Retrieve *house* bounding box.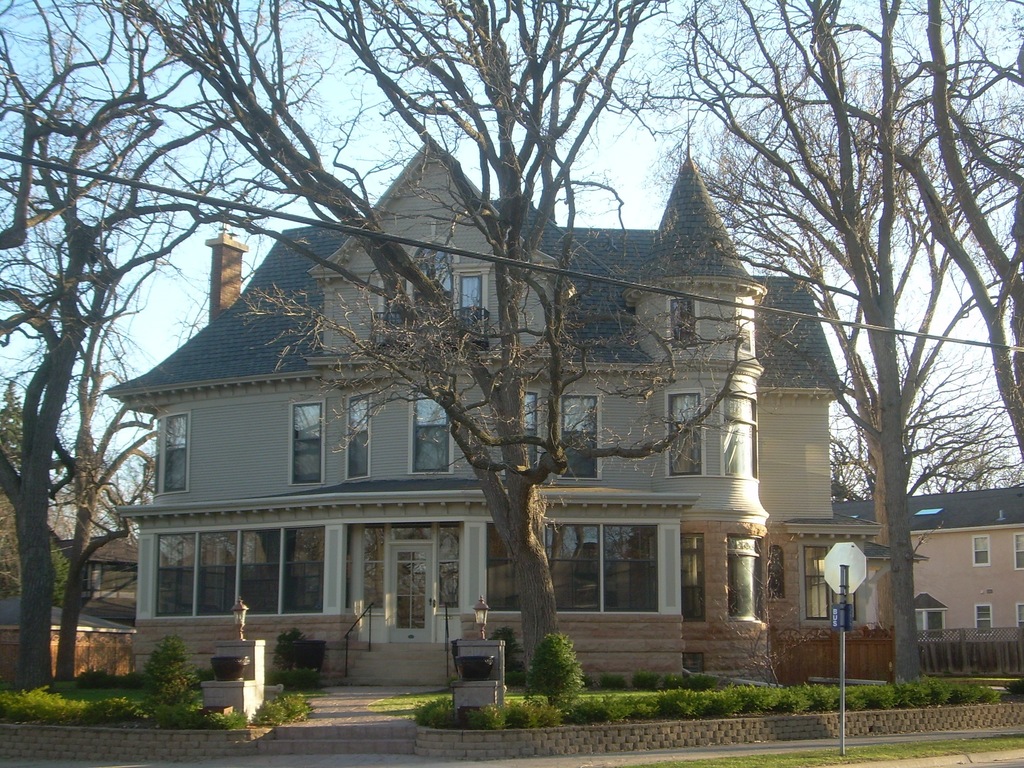
Bounding box: pyautogui.locateOnScreen(52, 529, 137, 592).
